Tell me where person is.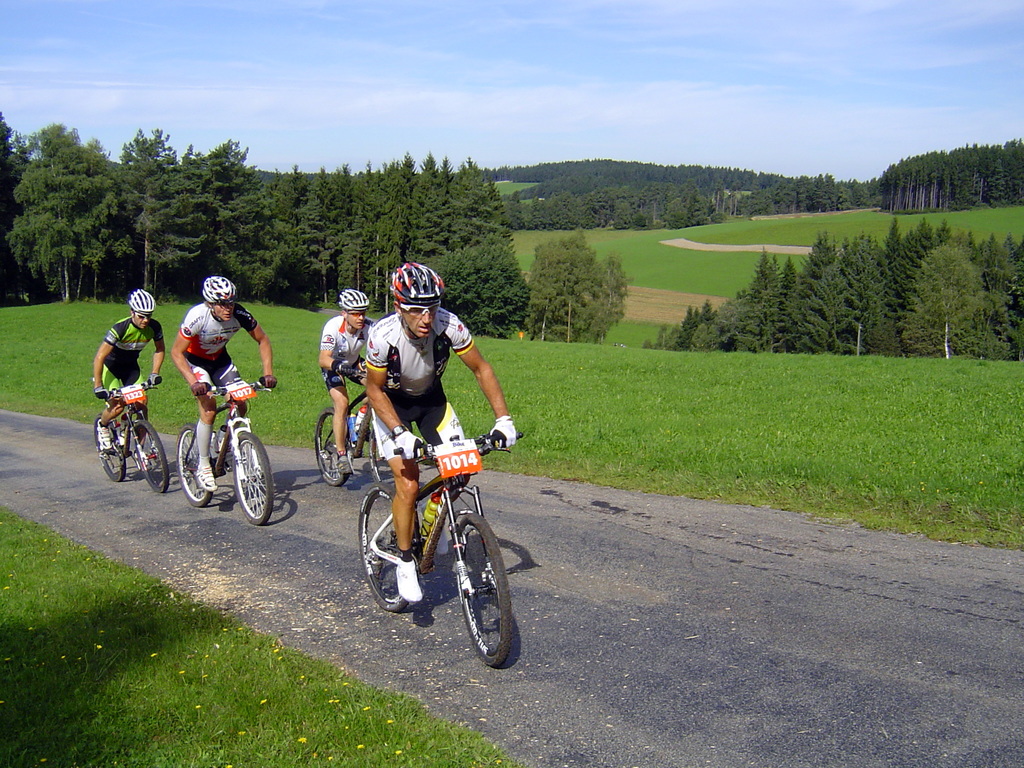
person is at (87, 289, 168, 458).
